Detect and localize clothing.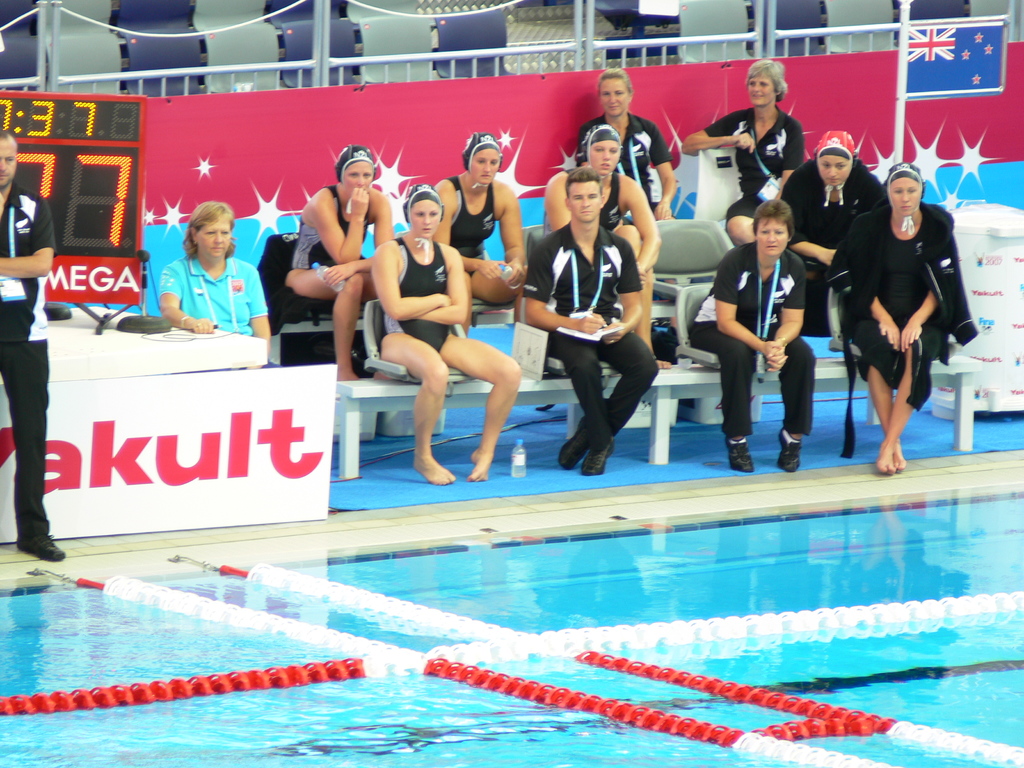
Localized at (787, 173, 893, 339).
